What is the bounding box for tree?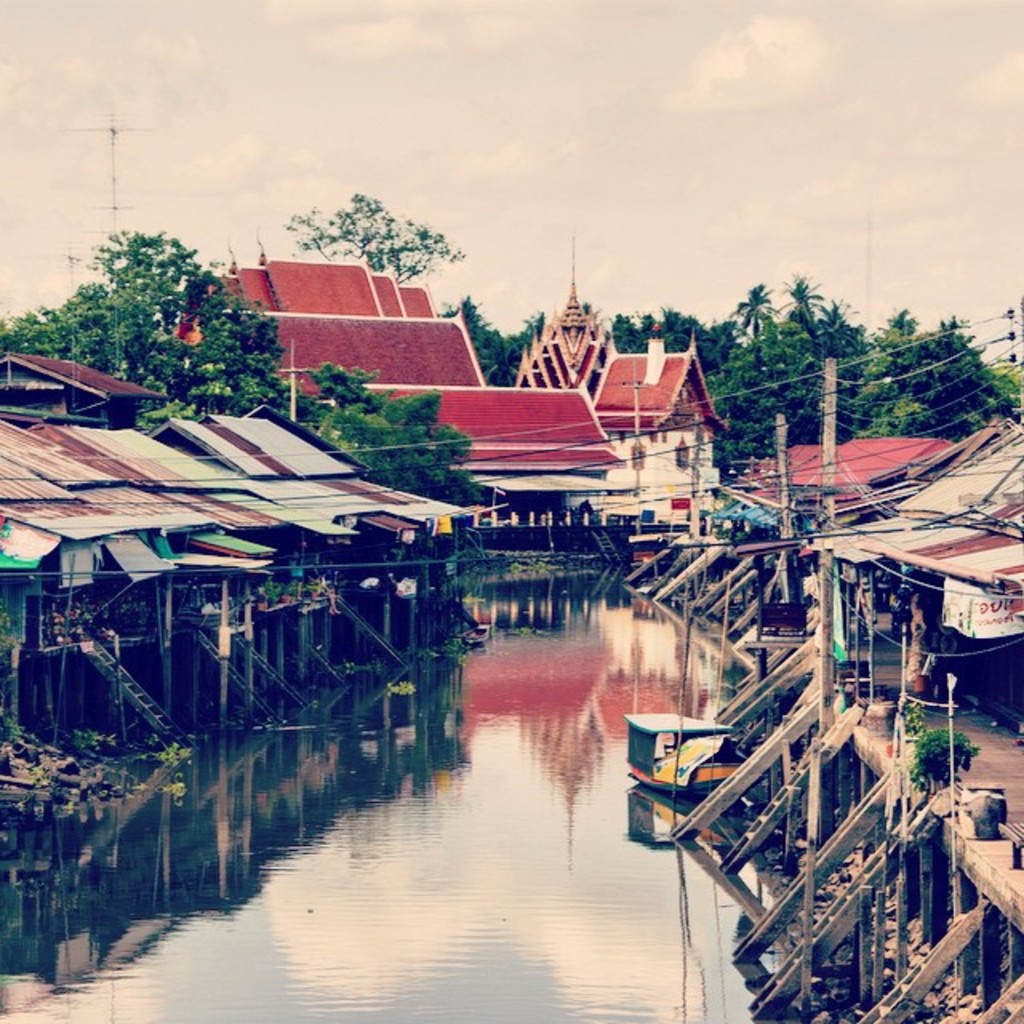
[x1=474, y1=330, x2=523, y2=386].
